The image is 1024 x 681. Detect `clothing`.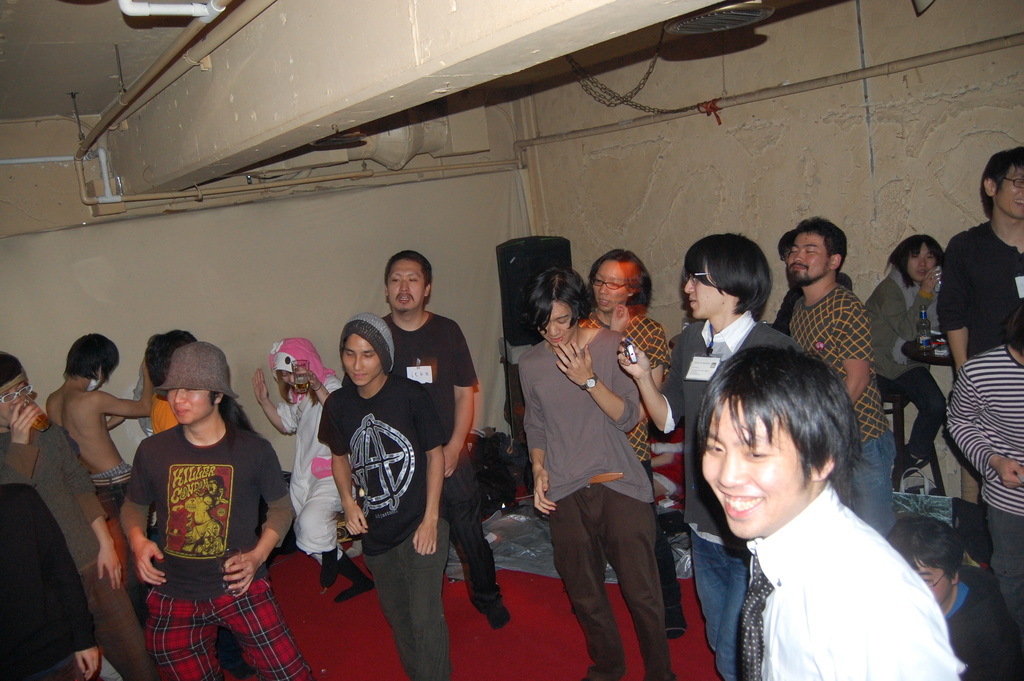
Detection: rect(850, 256, 936, 472).
